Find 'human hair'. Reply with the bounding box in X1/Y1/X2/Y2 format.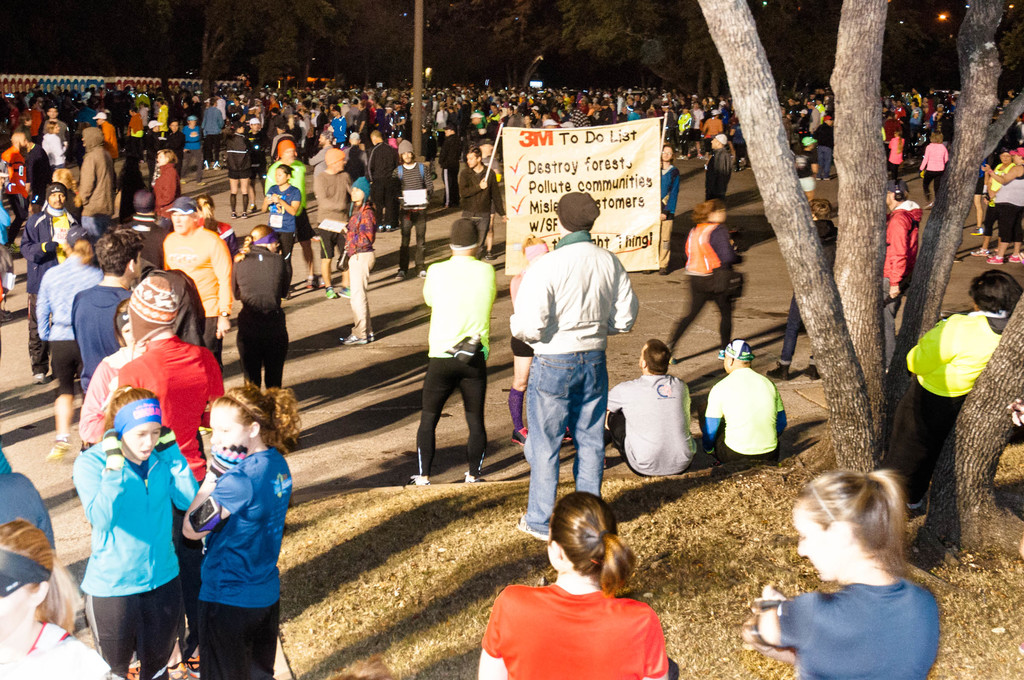
68/239/93/266.
